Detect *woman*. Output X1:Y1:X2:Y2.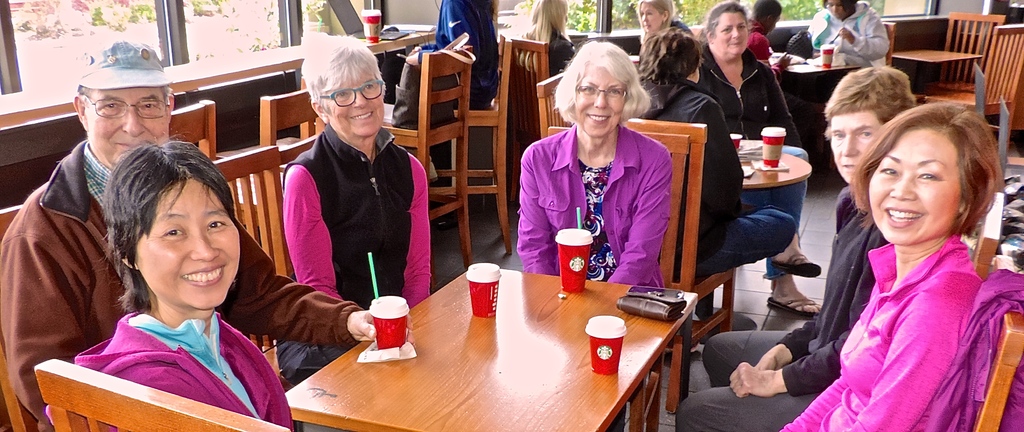
520:0:572:76.
